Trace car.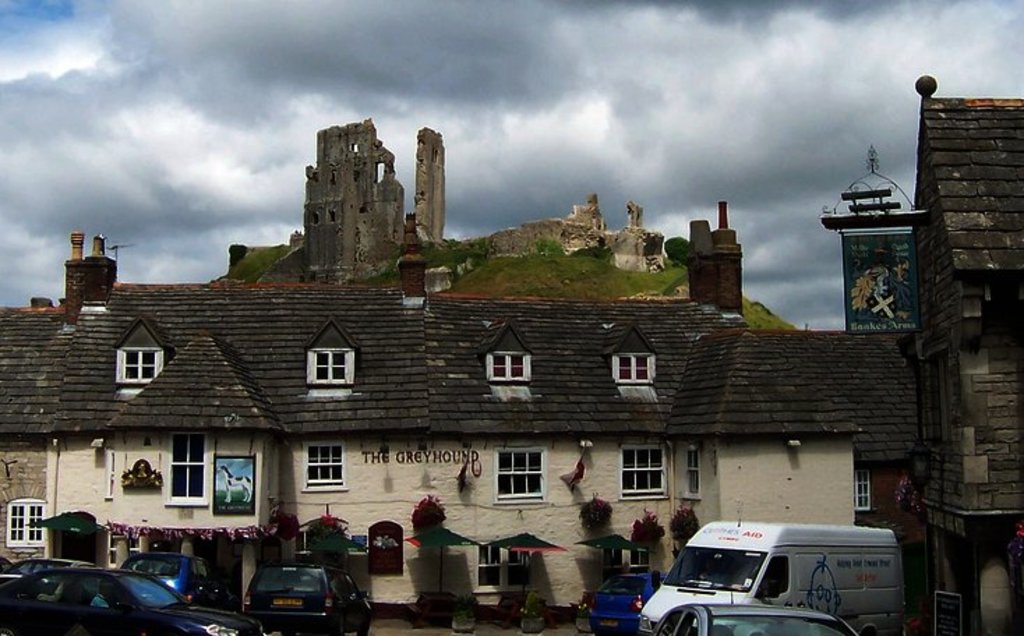
Traced to left=117, top=550, right=230, bottom=608.
